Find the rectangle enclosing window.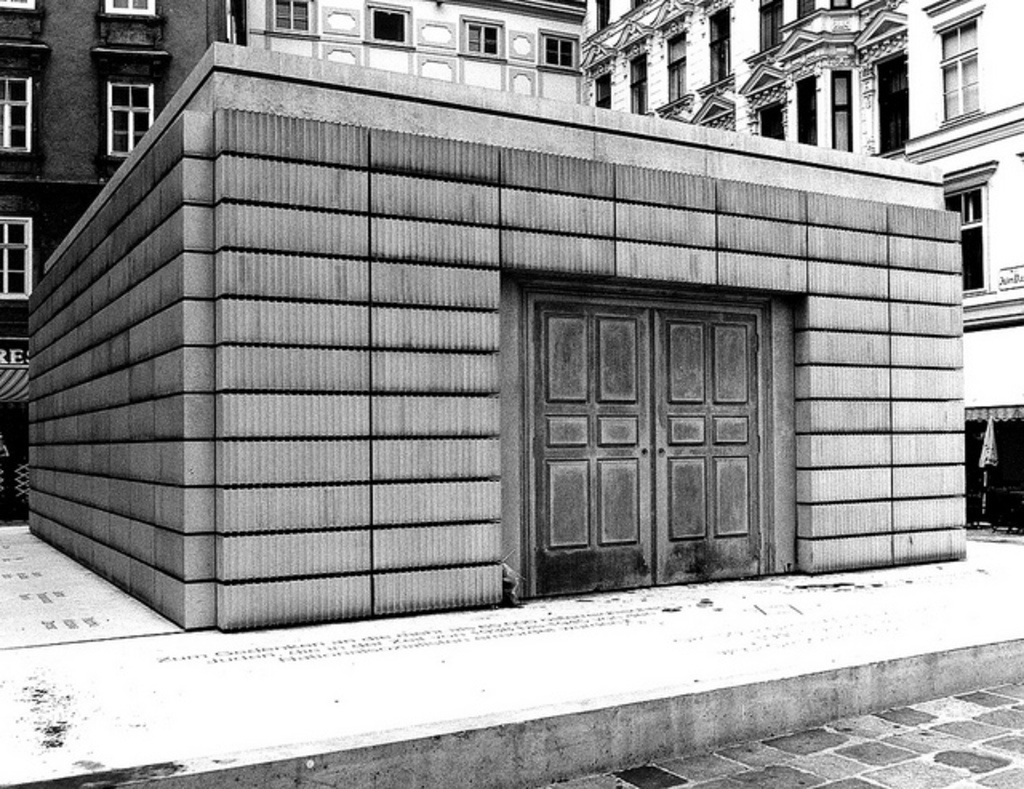
crop(755, 96, 792, 144).
